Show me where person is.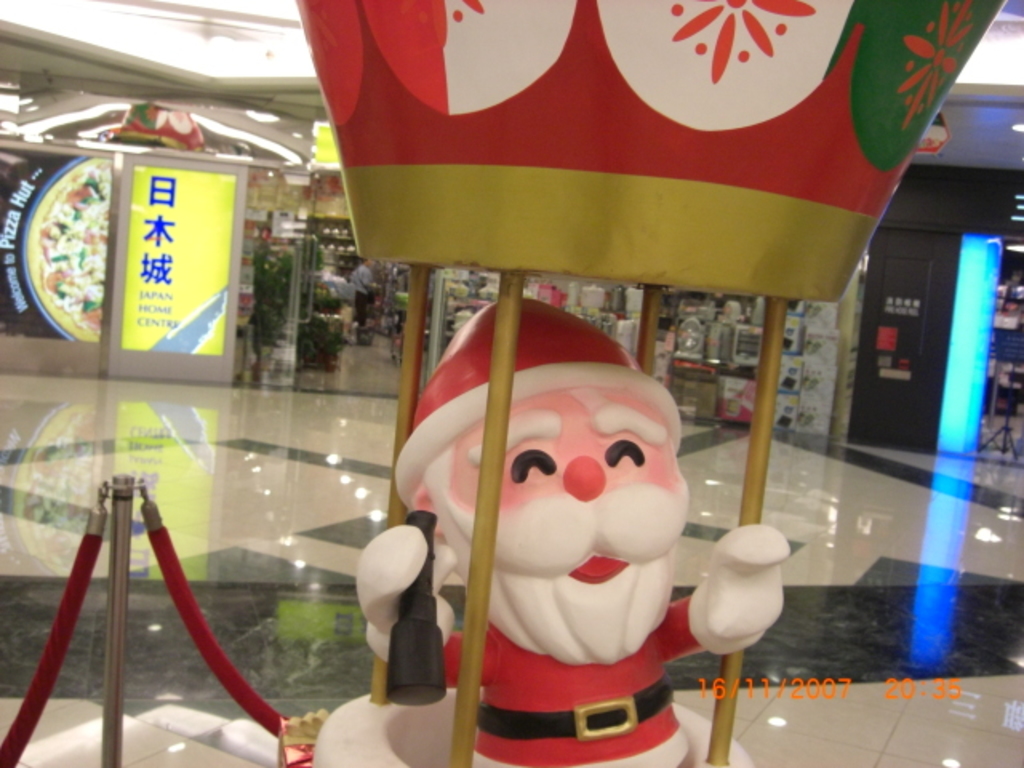
person is at [392, 296, 714, 750].
